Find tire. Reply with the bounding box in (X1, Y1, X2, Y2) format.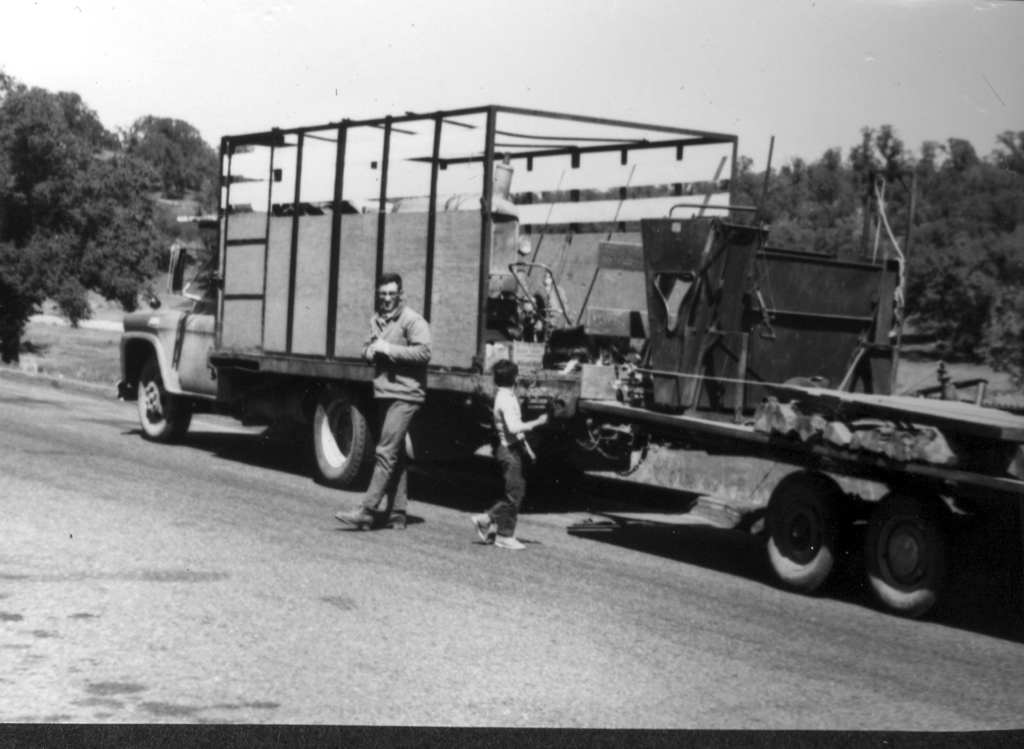
(862, 487, 953, 613).
